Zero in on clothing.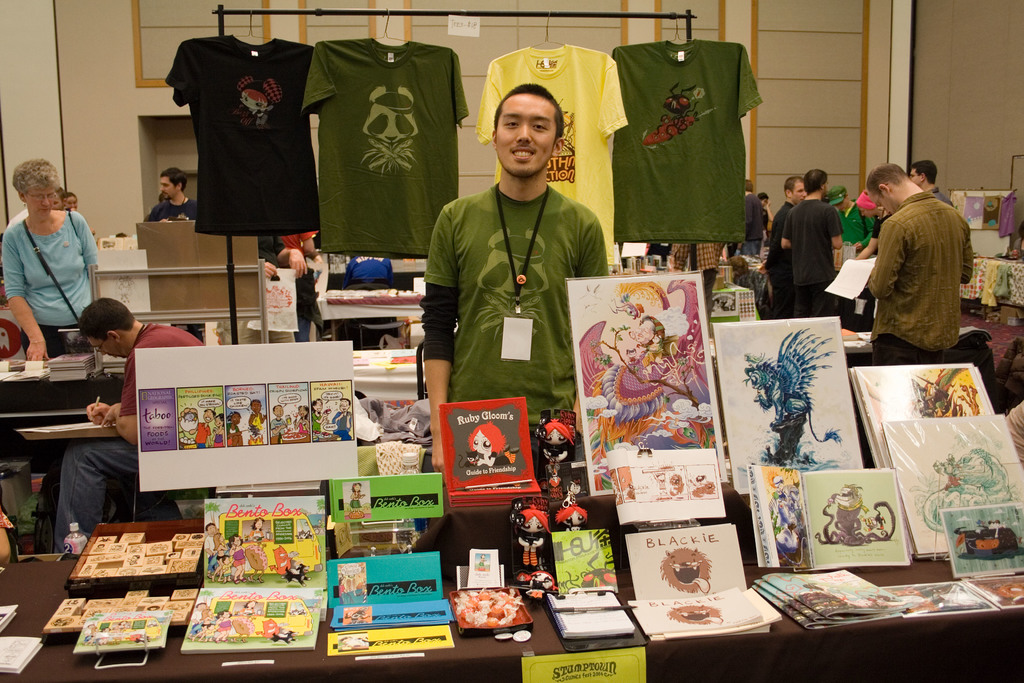
Zeroed in: pyautogui.locateOnScreen(427, 164, 617, 448).
